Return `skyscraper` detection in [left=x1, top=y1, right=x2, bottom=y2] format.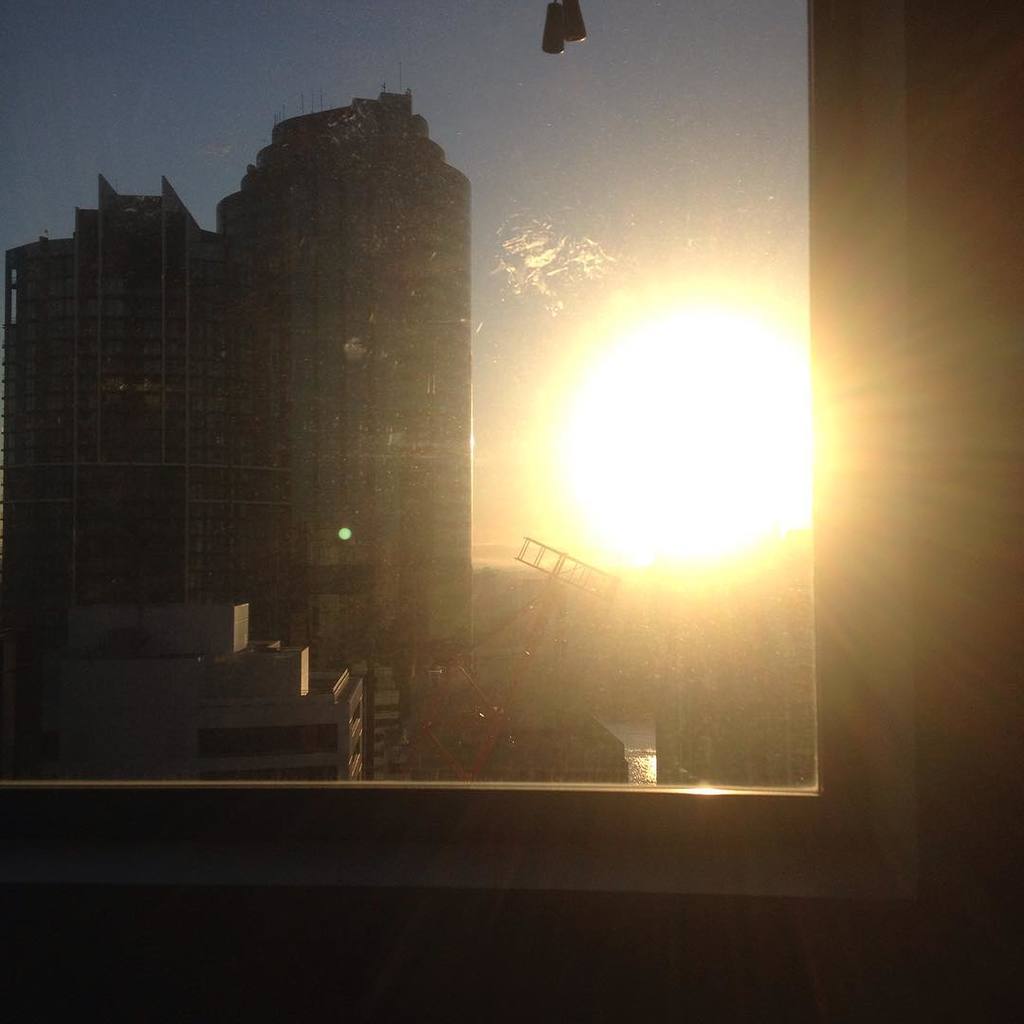
[left=198, top=110, right=499, bottom=692].
